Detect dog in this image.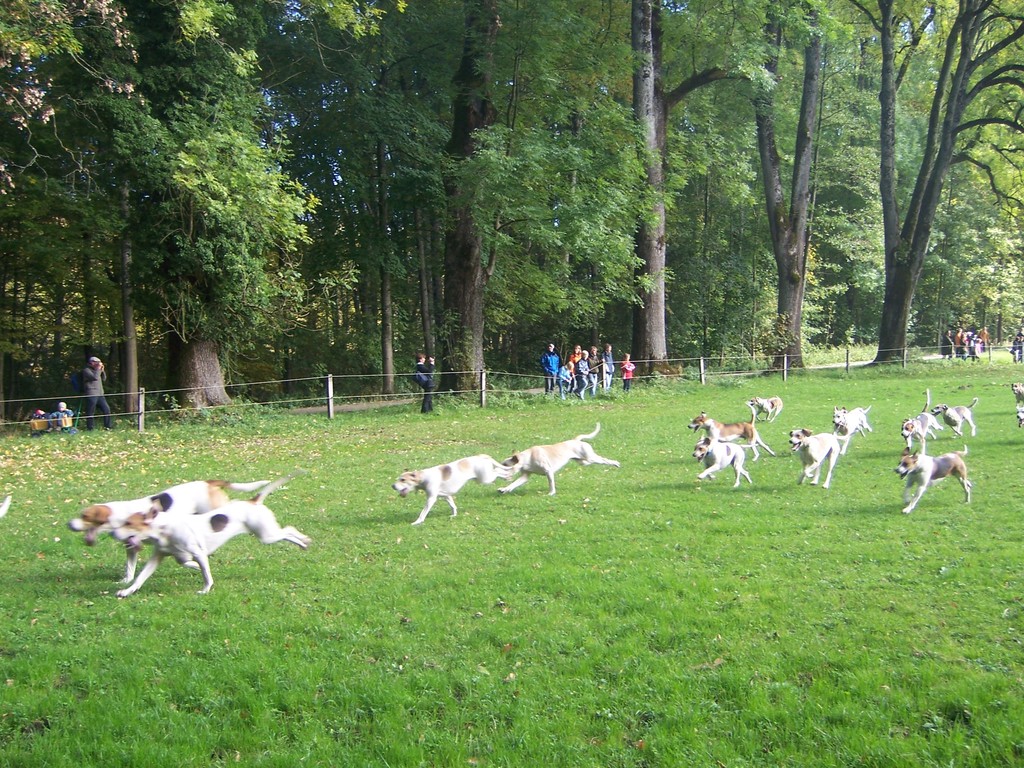
Detection: 691:435:754:487.
